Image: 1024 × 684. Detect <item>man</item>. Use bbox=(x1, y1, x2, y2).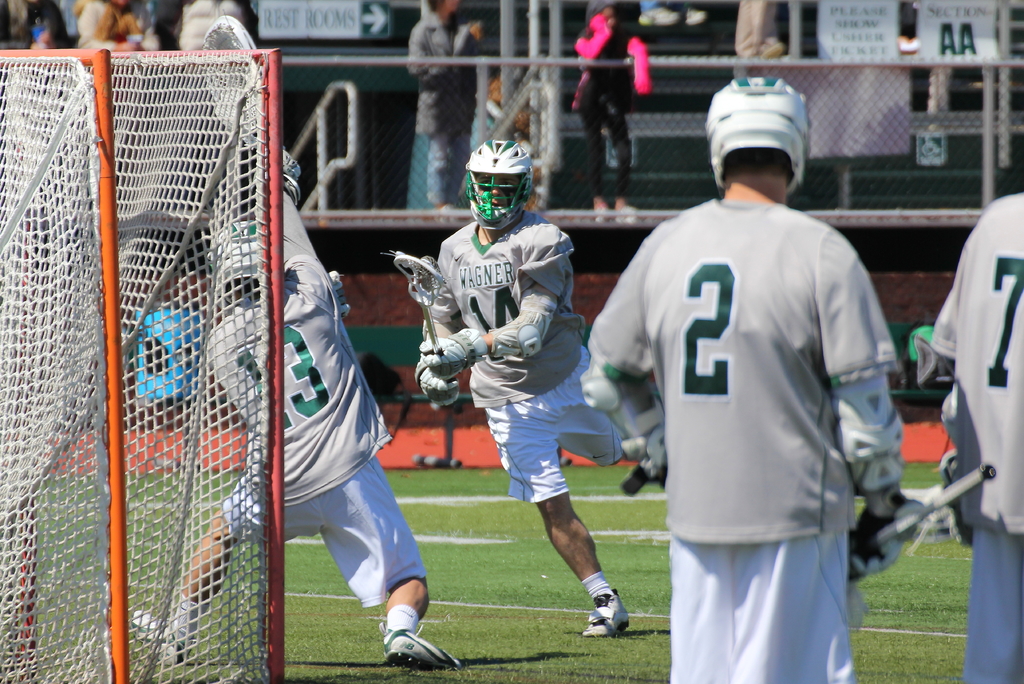
bbox=(127, 127, 463, 674).
